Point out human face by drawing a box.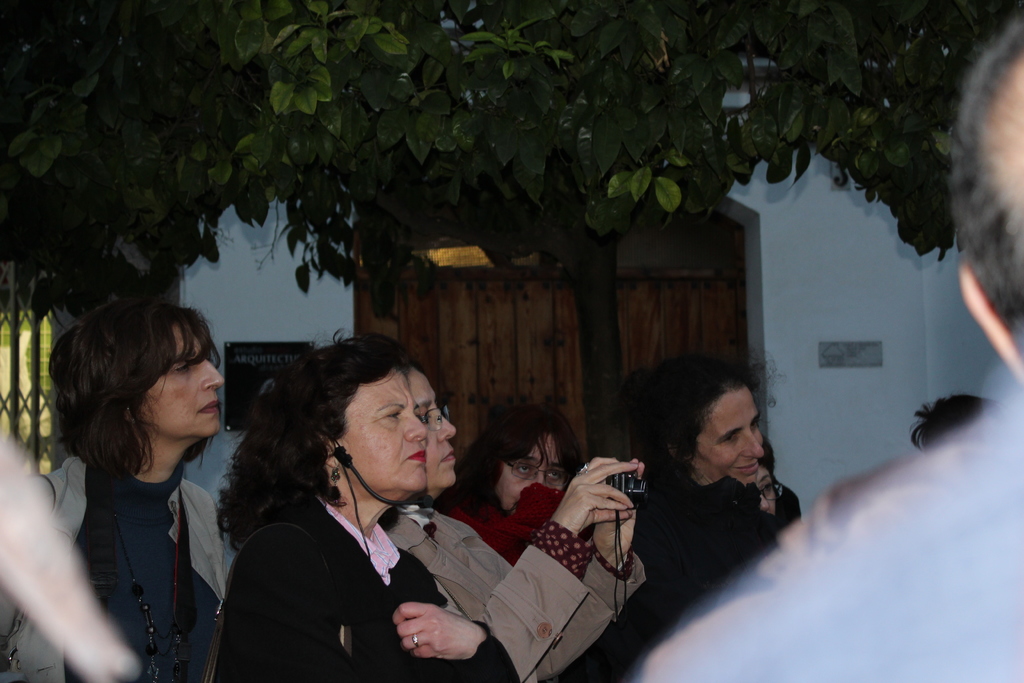
x1=141 y1=324 x2=240 y2=445.
